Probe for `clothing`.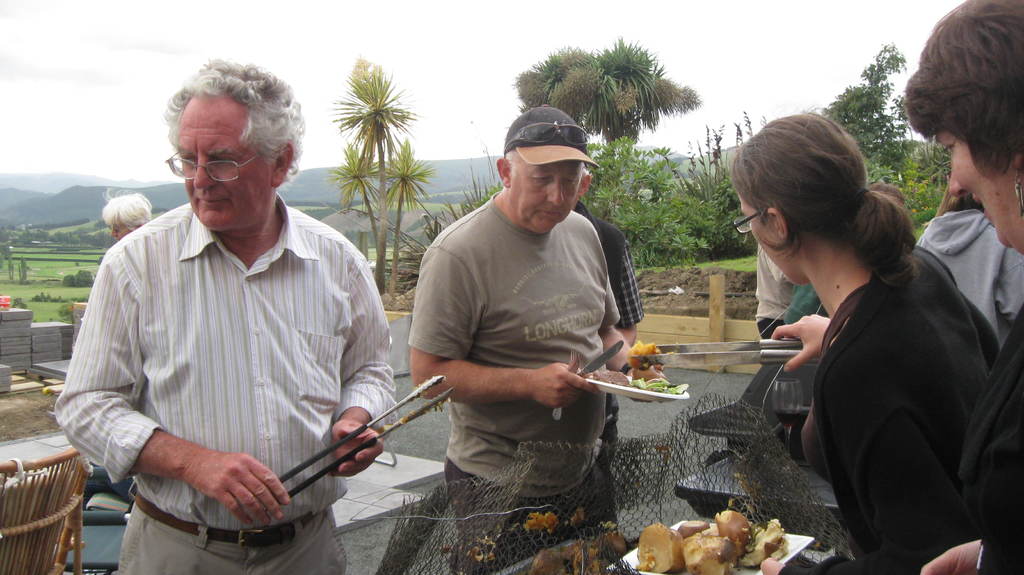
Probe result: crop(783, 282, 831, 323).
